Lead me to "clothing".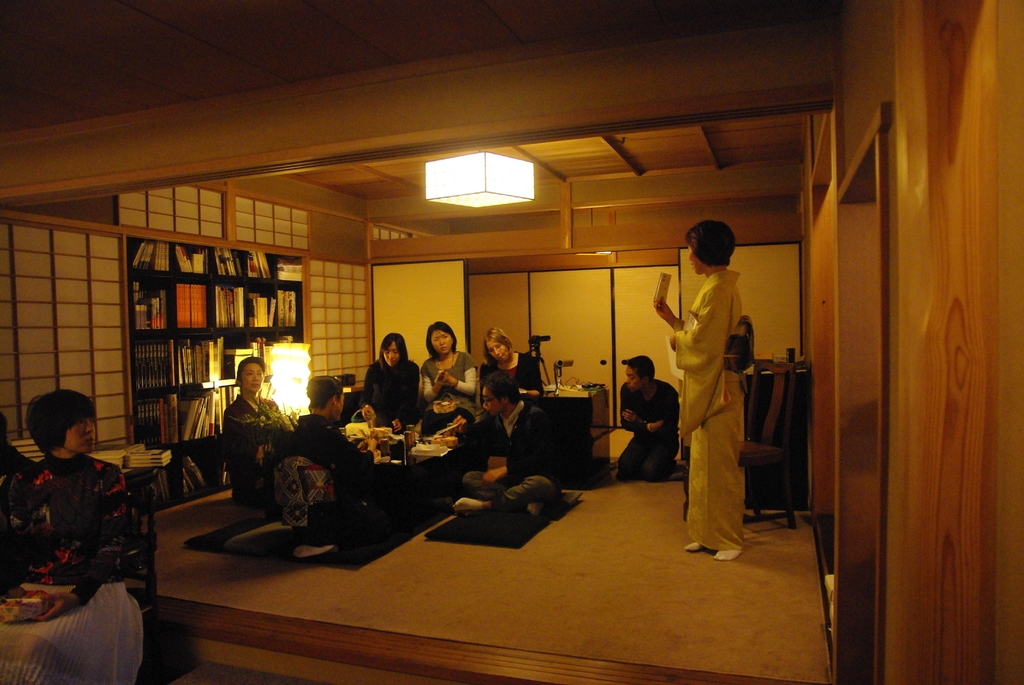
Lead to crop(292, 411, 373, 507).
